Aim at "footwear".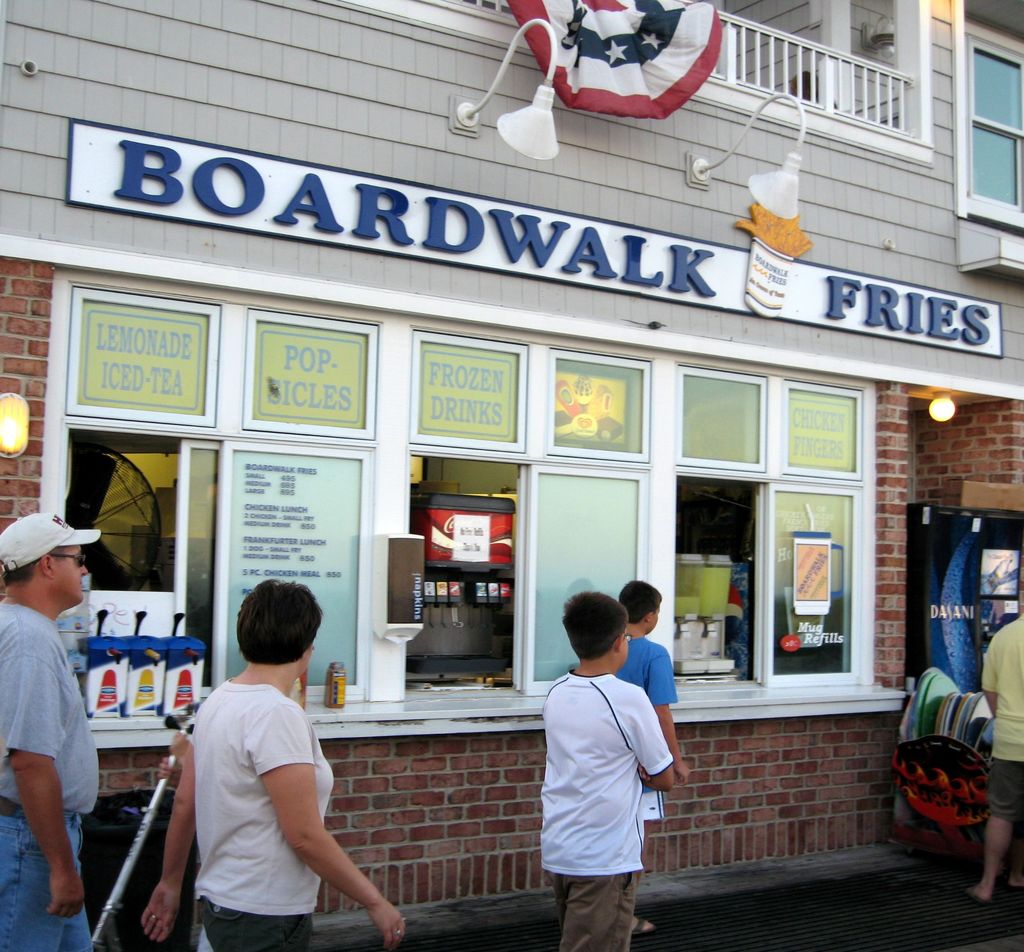
Aimed at <box>628,916,657,937</box>.
